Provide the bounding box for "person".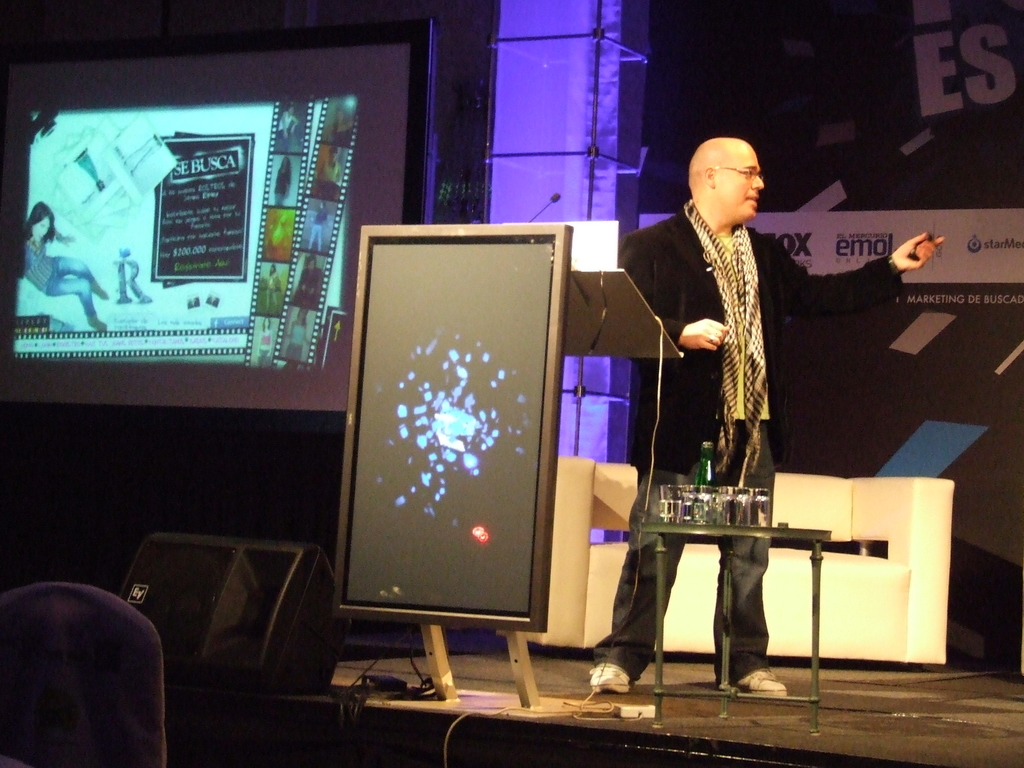
<region>24, 202, 113, 331</region>.
